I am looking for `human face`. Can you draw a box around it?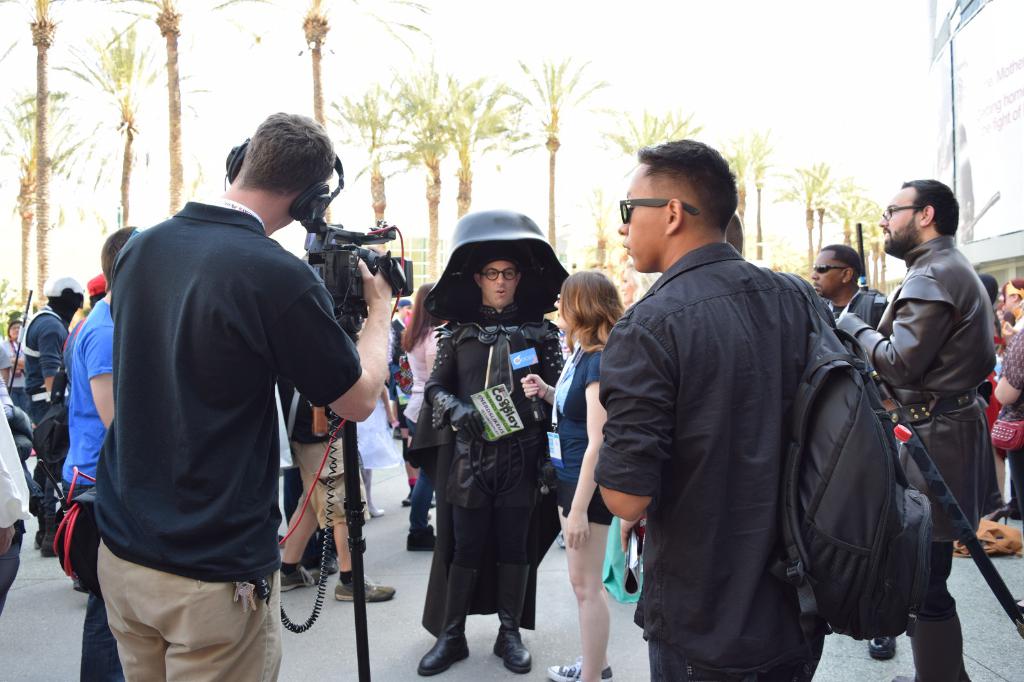
Sure, the bounding box is region(879, 186, 920, 253).
